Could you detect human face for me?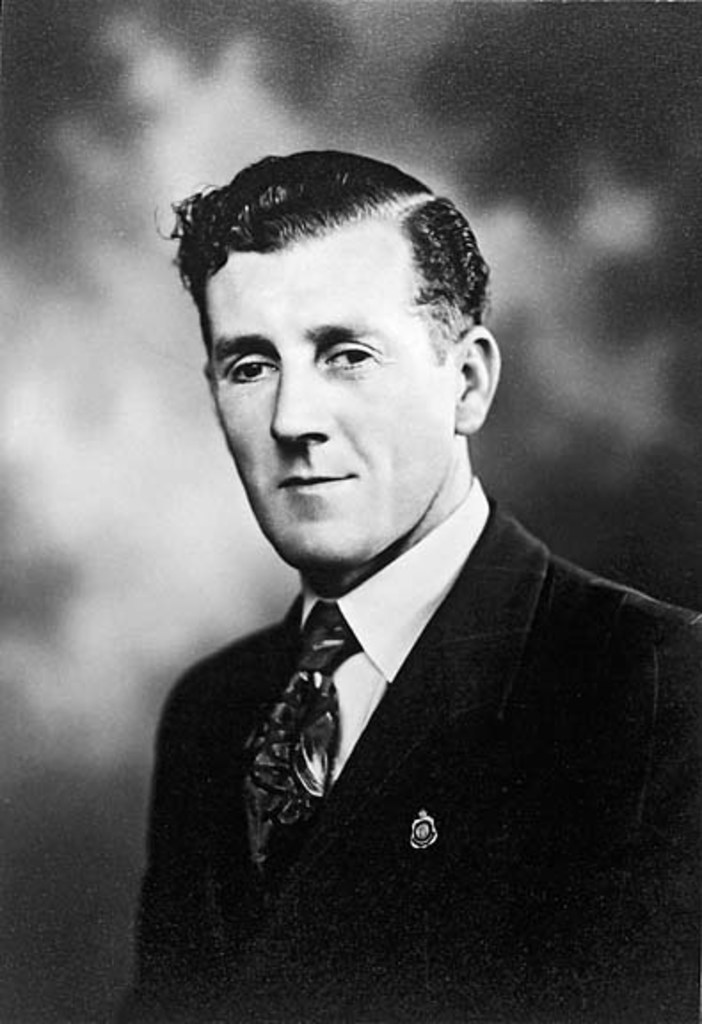
Detection result: {"x1": 204, "y1": 215, "x2": 462, "y2": 576}.
